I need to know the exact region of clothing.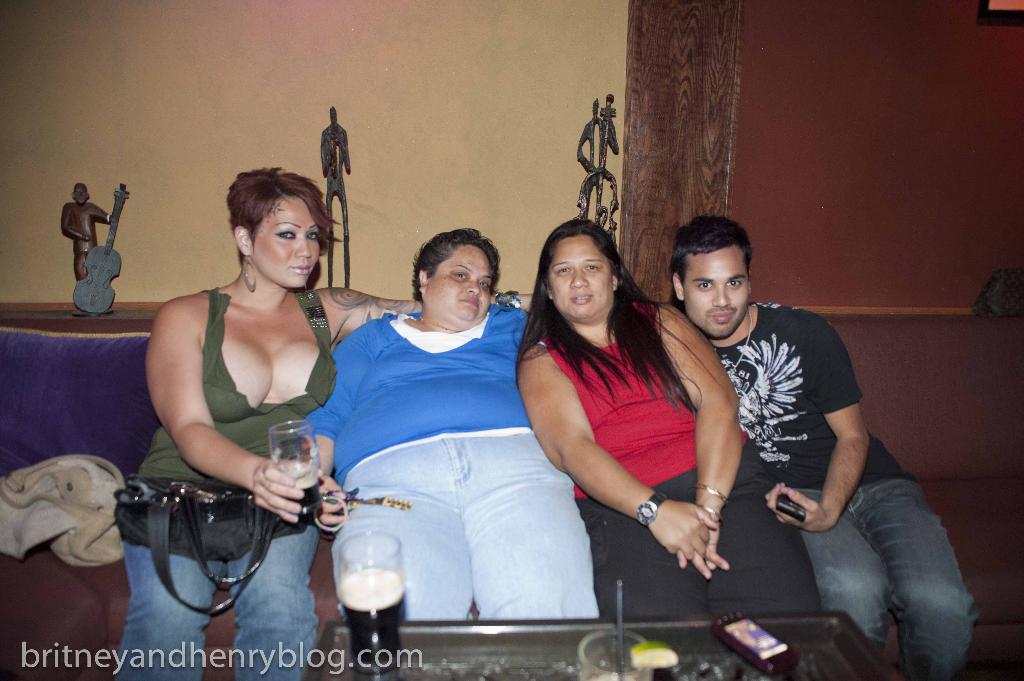
Region: x1=310, y1=260, x2=591, y2=621.
